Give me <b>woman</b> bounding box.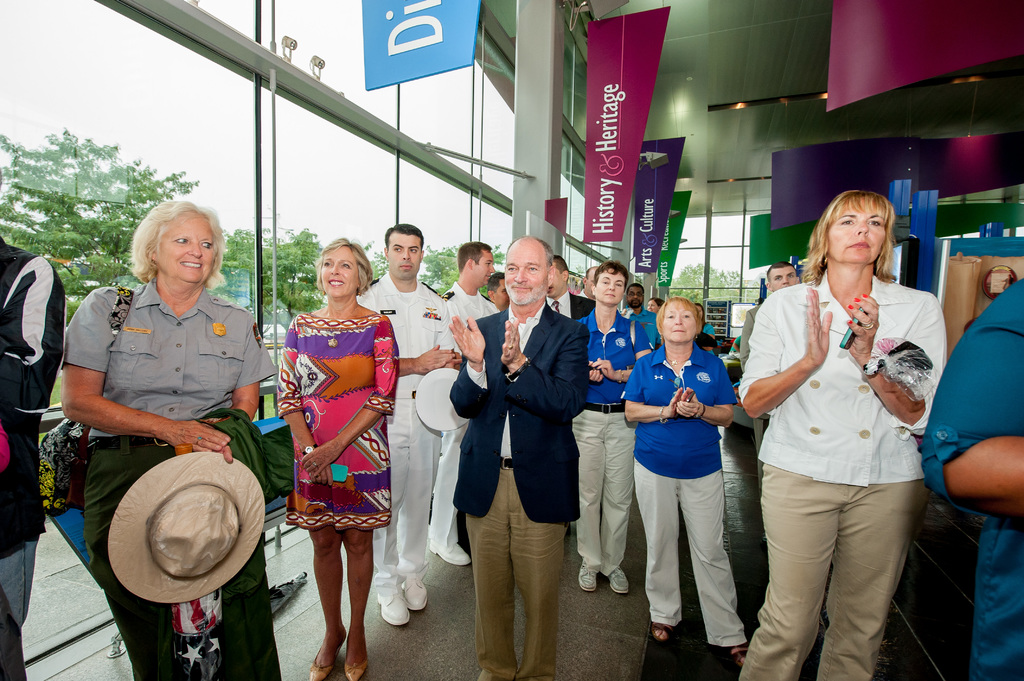
(621, 297, 741, 663).
